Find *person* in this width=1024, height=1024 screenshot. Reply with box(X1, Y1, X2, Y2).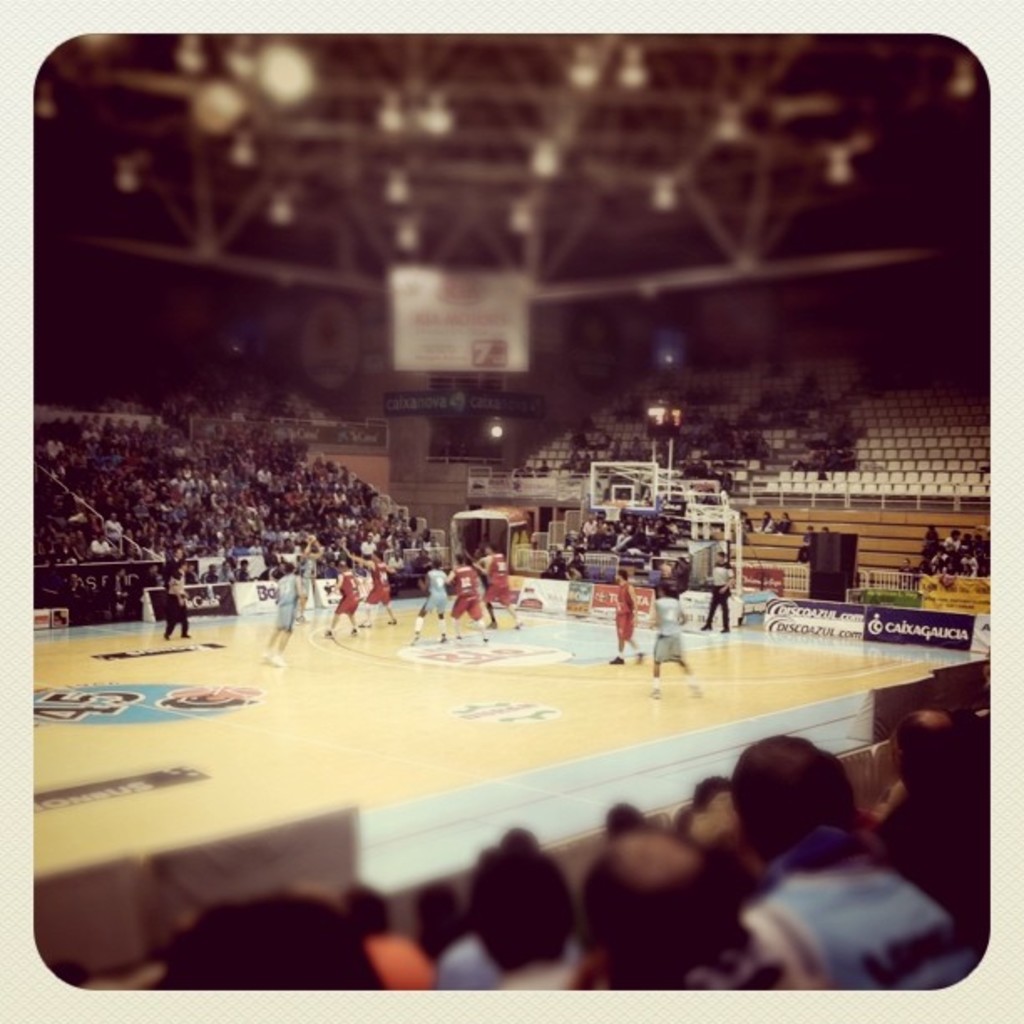
box(142, 880, 408, 994).
